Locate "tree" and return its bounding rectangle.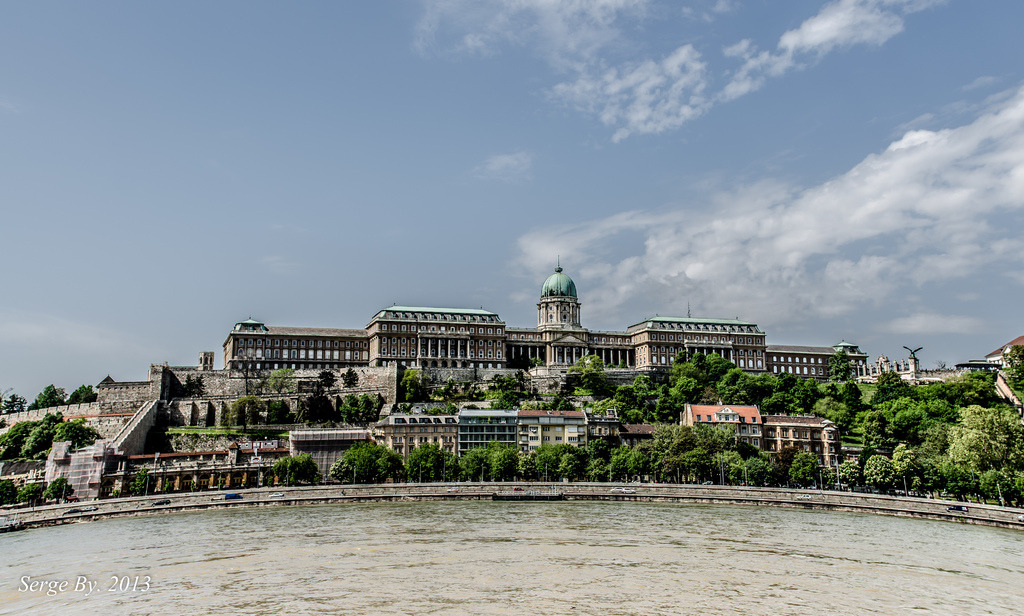
(left=566, top=443, right=605, bottom=484).
